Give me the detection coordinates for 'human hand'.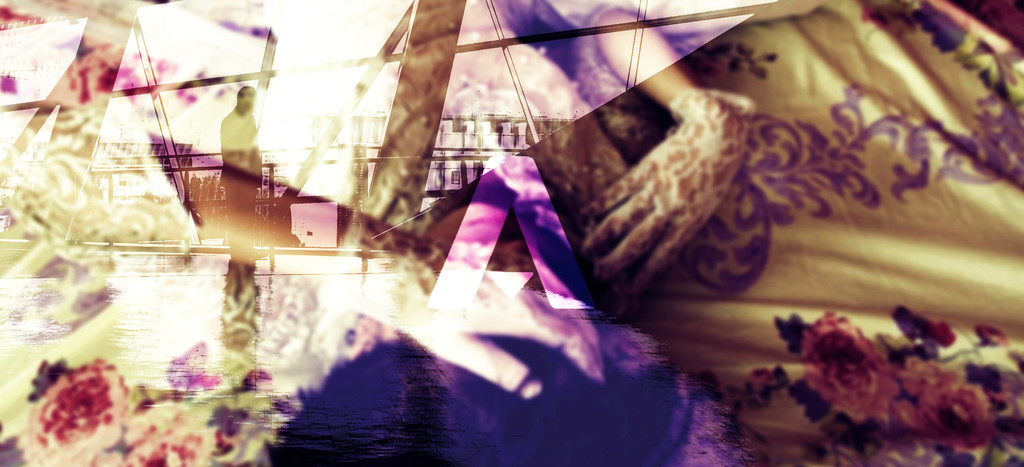
{"x1": 572, "y1": 89, "x2": 753, "y2": 303}.
